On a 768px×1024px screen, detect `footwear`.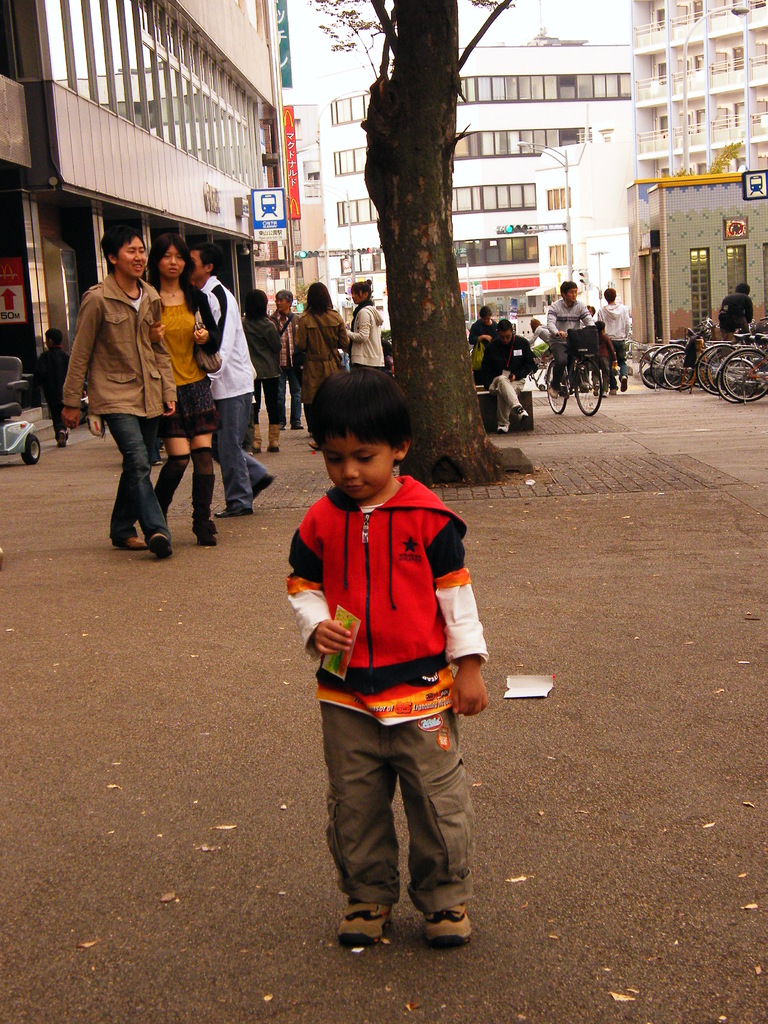
box(422, 906, 470, 944).
